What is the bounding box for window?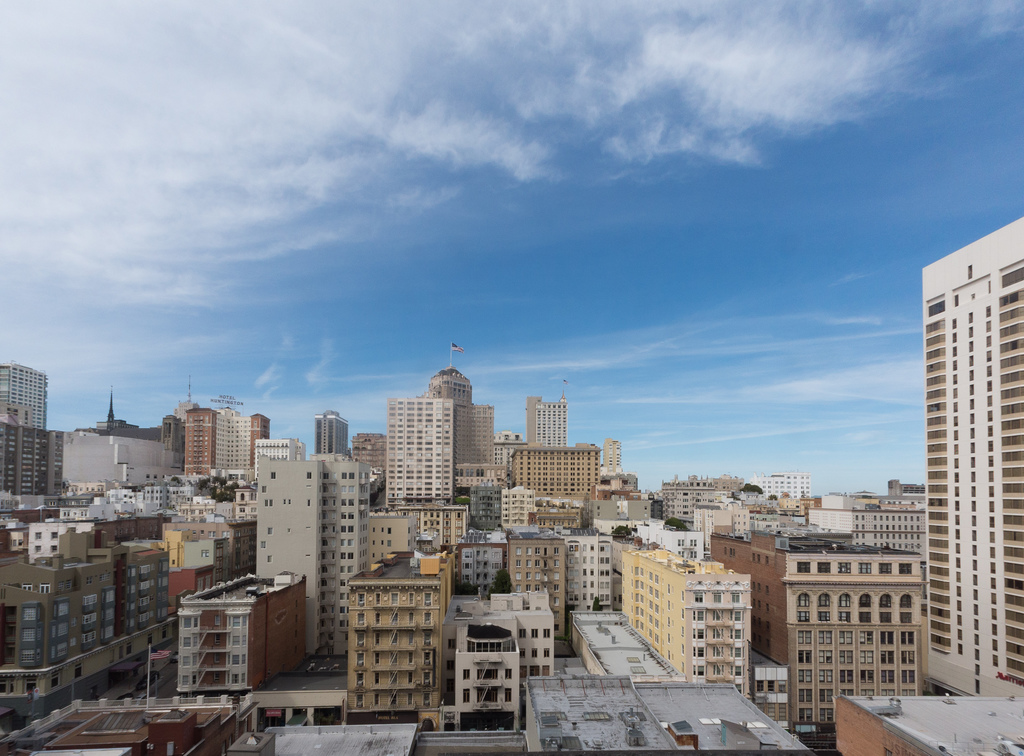
Rect(842, 671, 852, 684).
